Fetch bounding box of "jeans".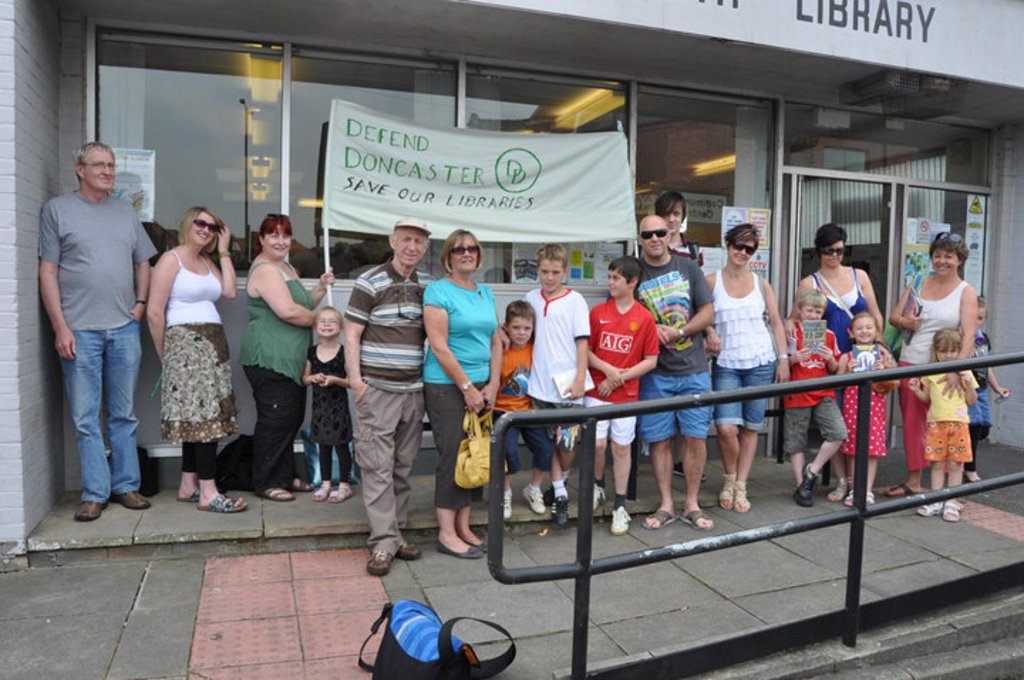
Bbox: [714,367,772,431].
